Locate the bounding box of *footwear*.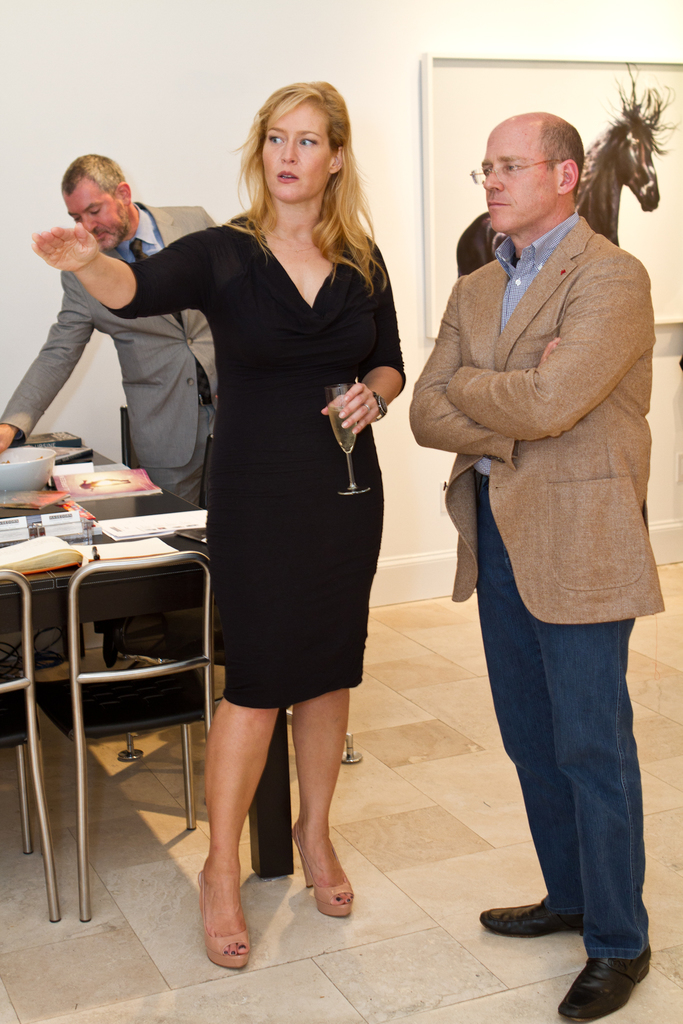
Bounding box: 478/902/597/939.
